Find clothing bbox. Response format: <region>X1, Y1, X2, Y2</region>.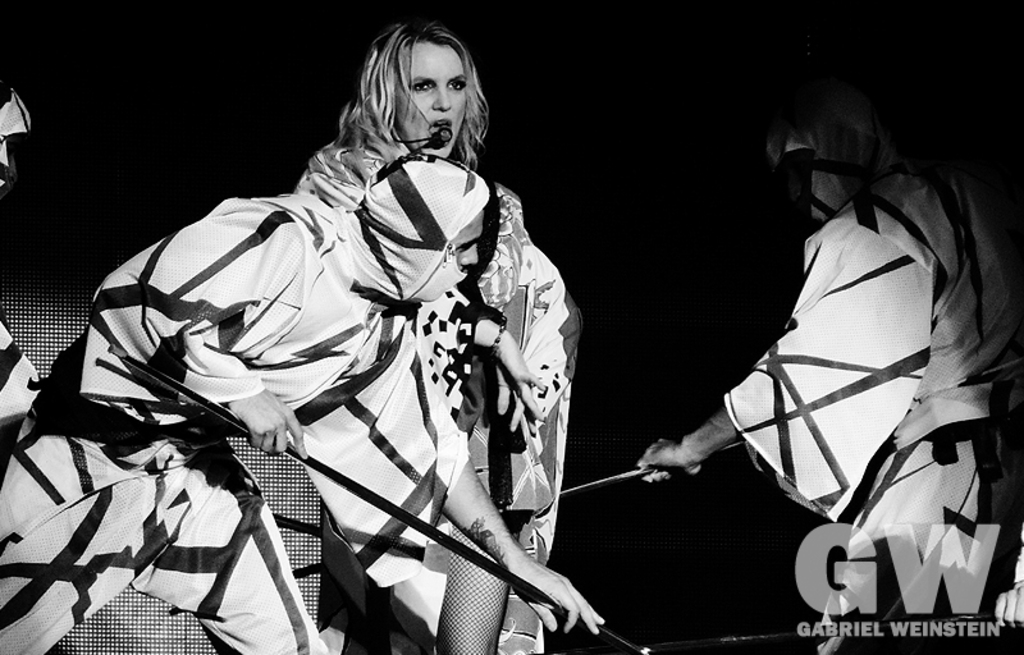
<region>0, 148, 497, 654</region>.
